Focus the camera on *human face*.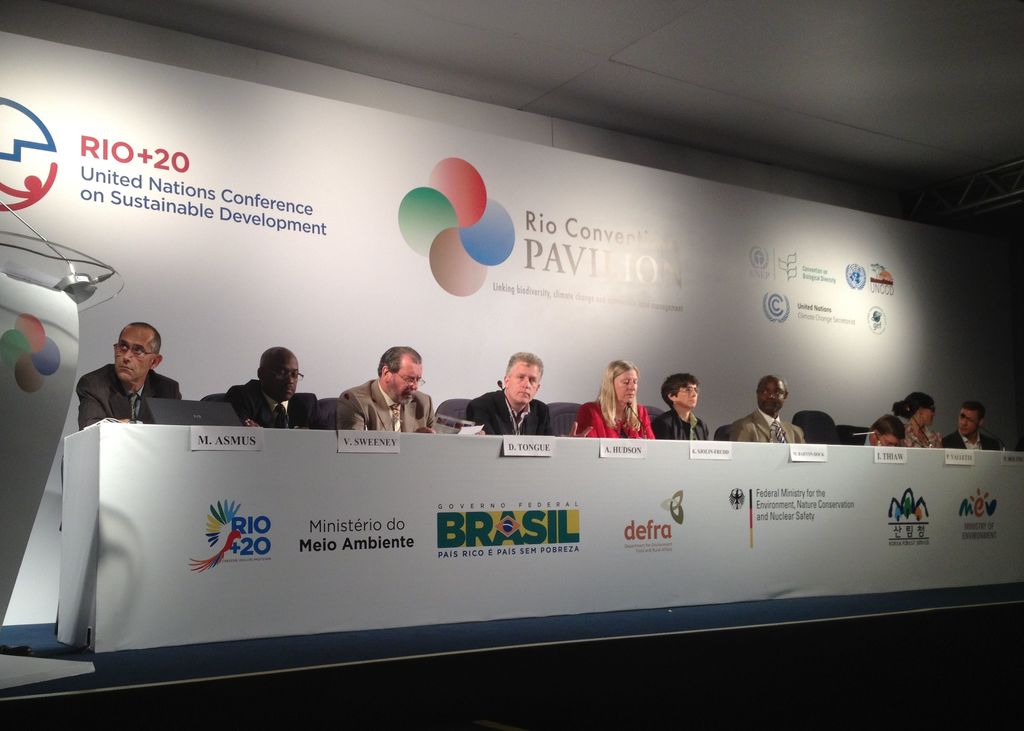
Focus region: box=[678, 384, 695, 401].
